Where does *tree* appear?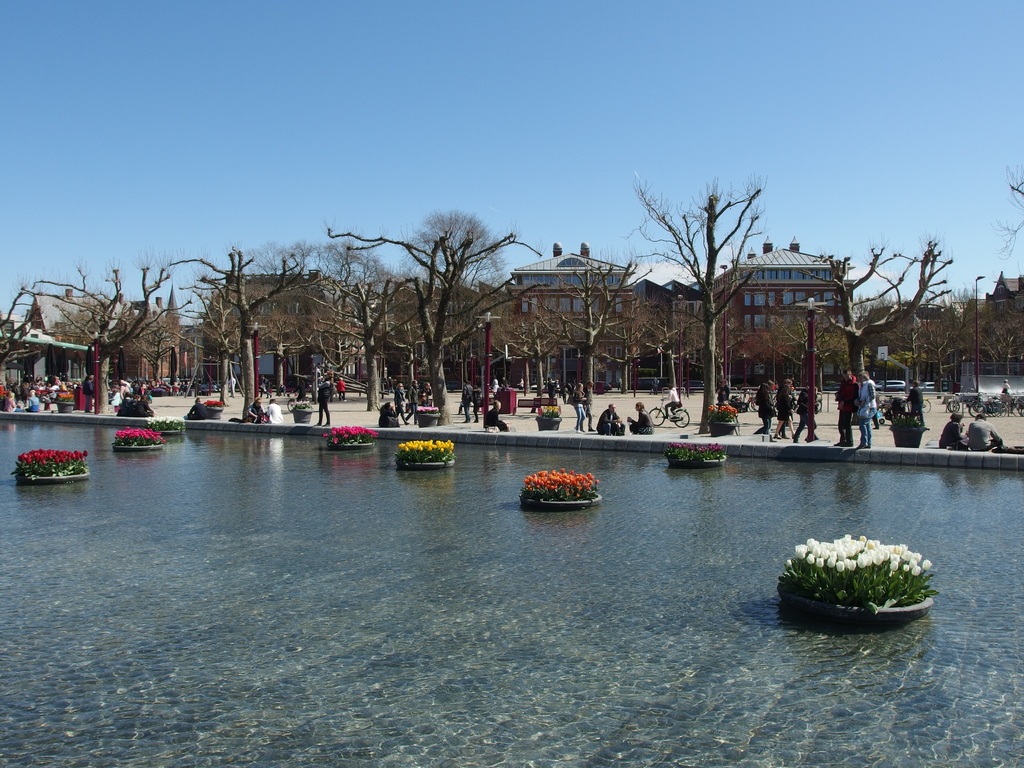
Appears at 627, 290, 710, 416.
